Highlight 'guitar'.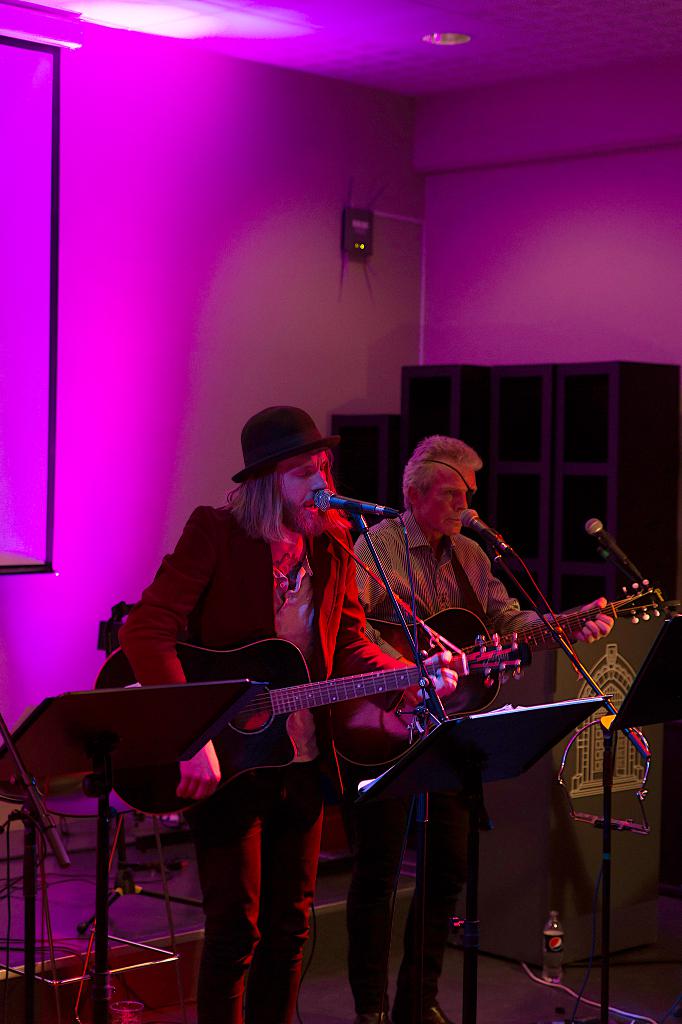
Highlighted region: 322,570,679,778.
